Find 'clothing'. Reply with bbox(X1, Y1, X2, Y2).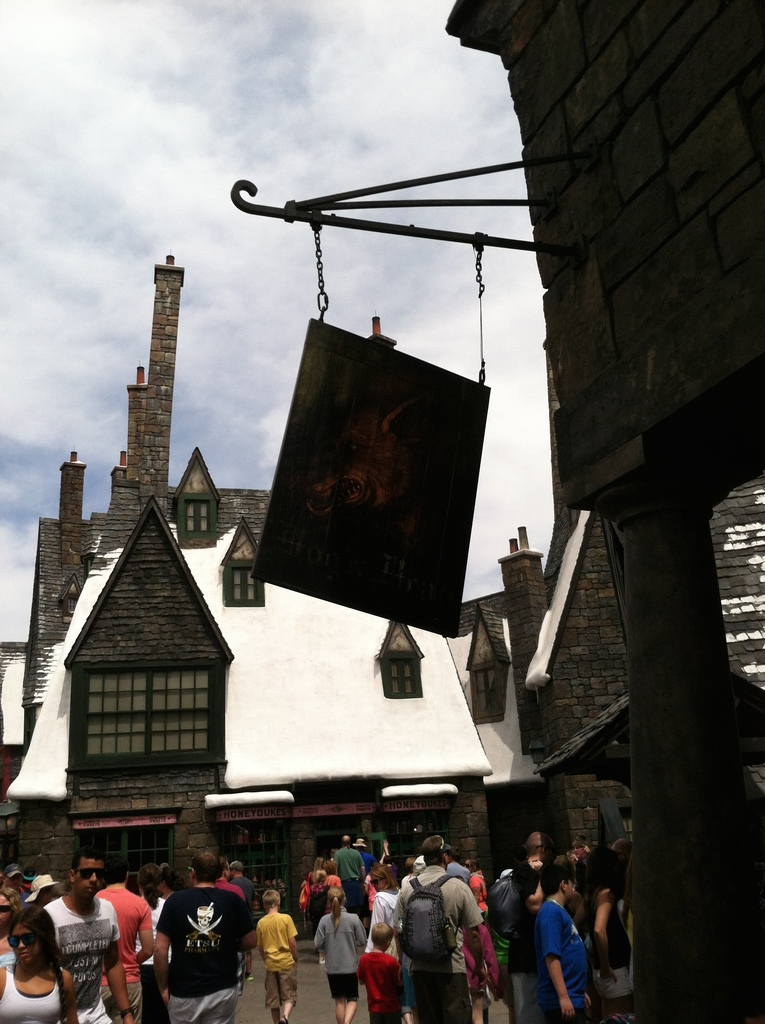
bbox(94, 874, 154, 1014).
